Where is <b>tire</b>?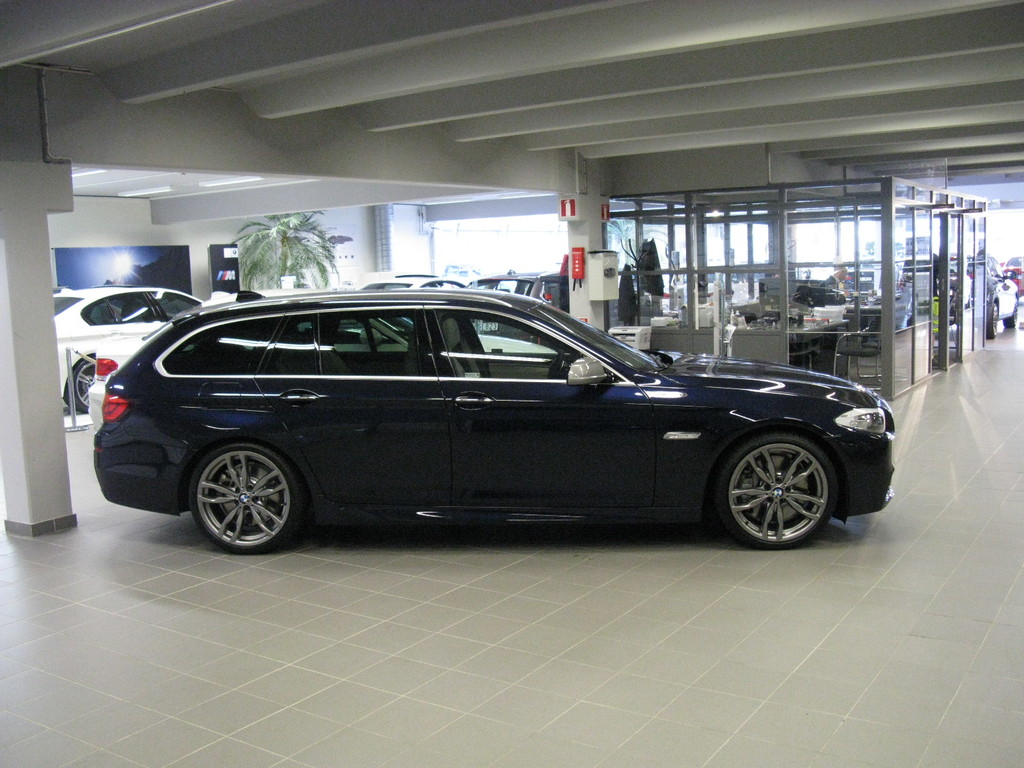
l=69, t=355, r=94, b=415.
